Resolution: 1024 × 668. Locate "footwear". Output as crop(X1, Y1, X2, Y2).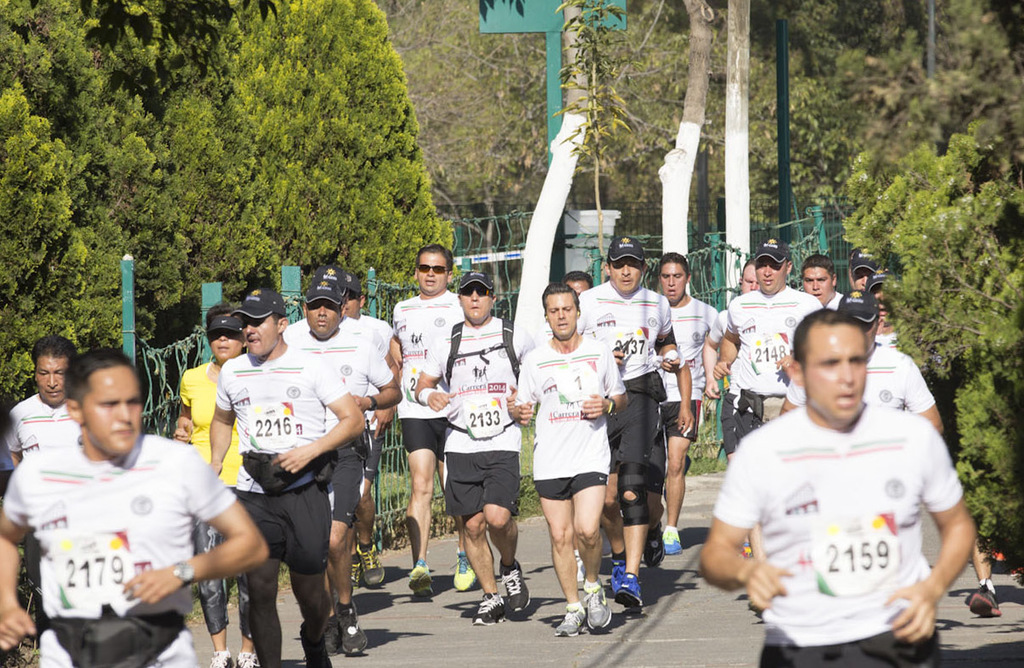
crop(455, 551, 476, 596).
